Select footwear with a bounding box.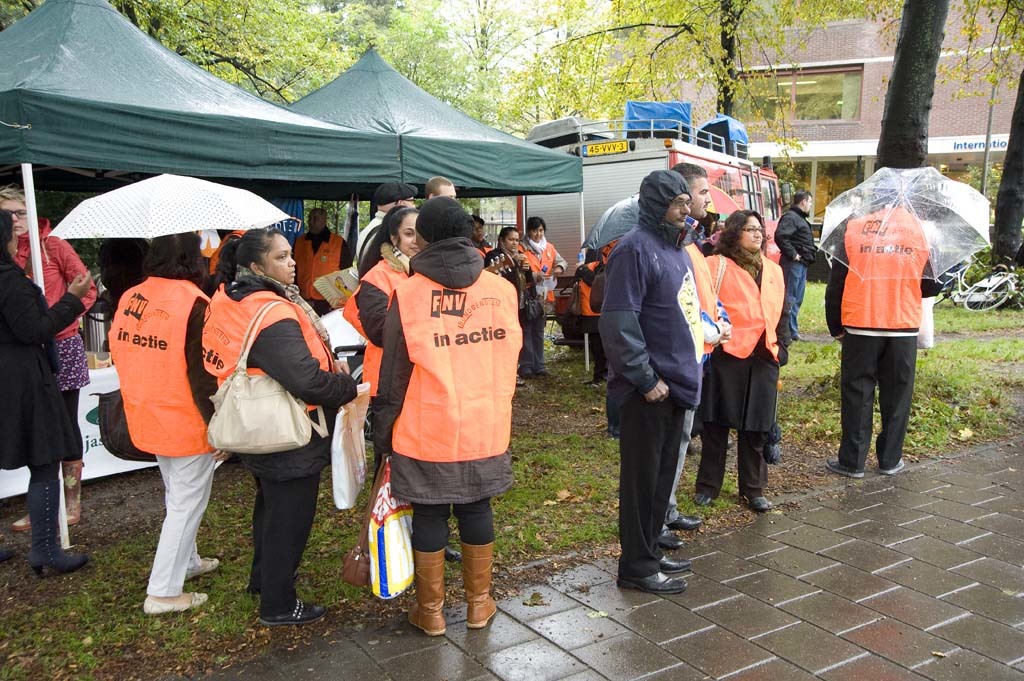
408,550,447,635.
